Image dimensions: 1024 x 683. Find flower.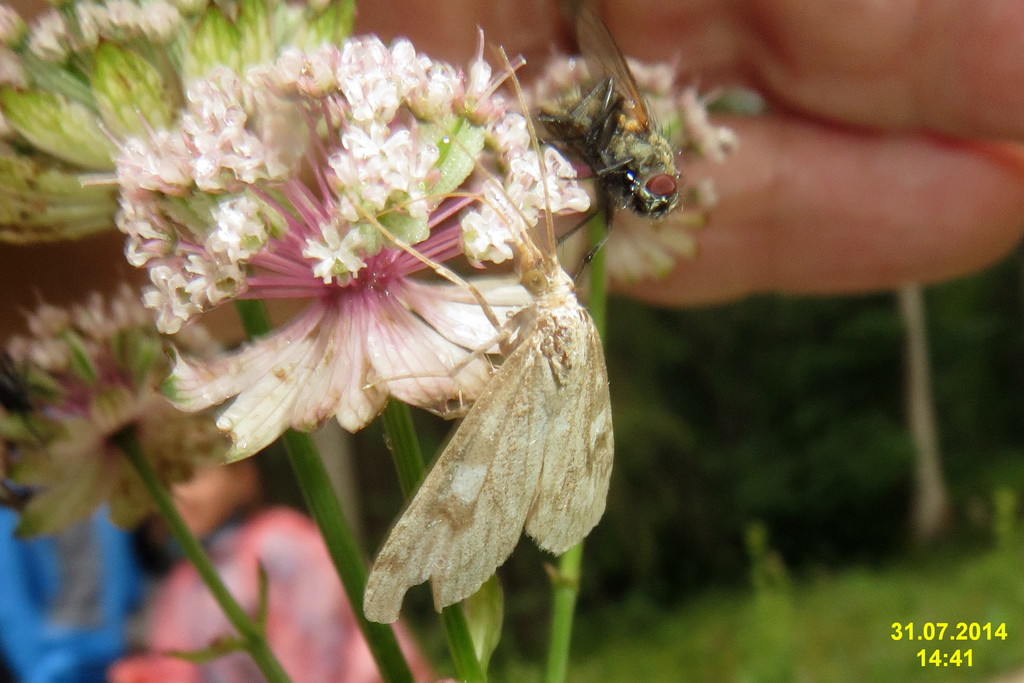
BBox(305, 222, 364, 283).
